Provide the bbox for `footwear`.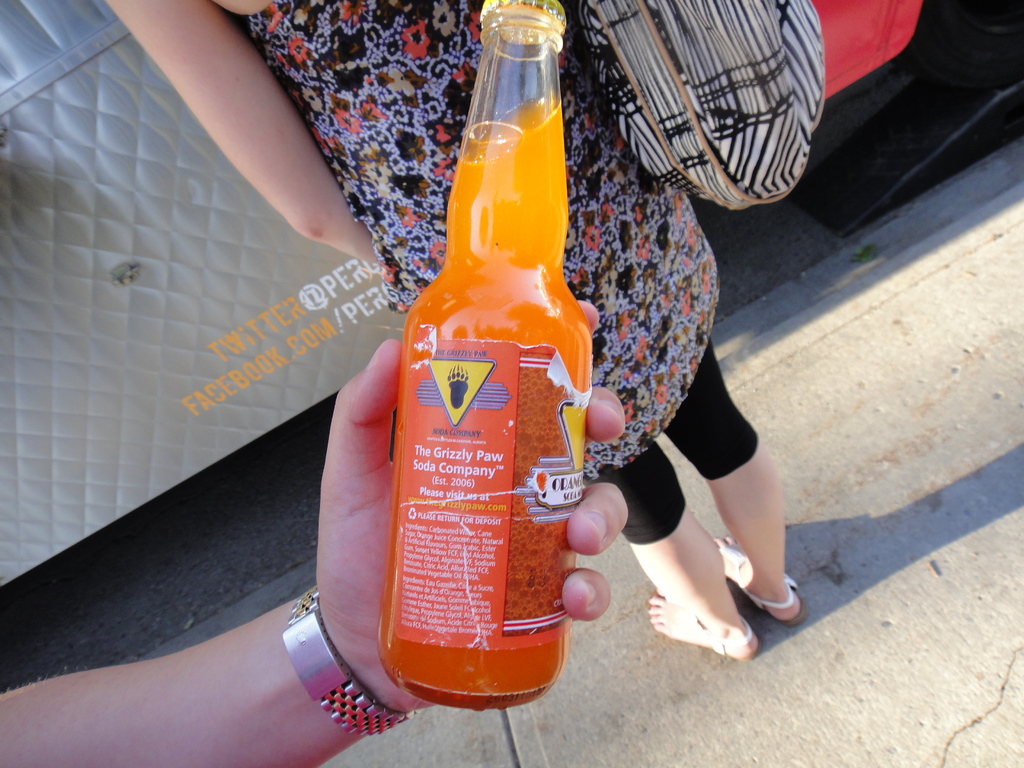
detection(737, 550, 803, 637).
